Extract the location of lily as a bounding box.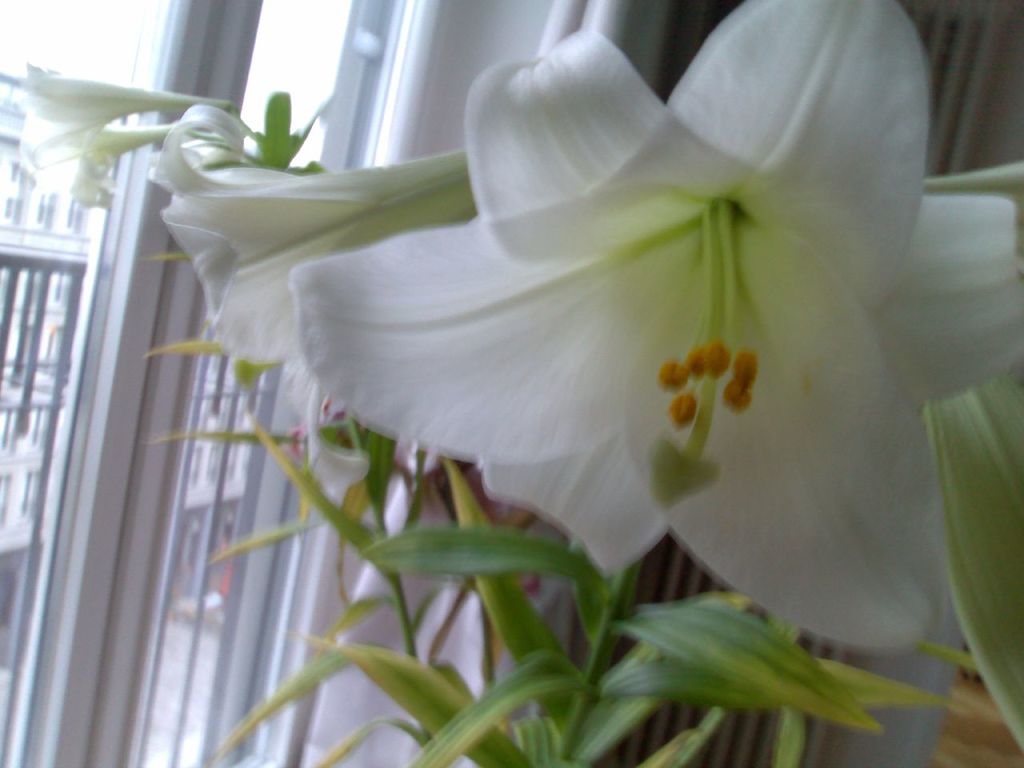
300:0:1023:650.
